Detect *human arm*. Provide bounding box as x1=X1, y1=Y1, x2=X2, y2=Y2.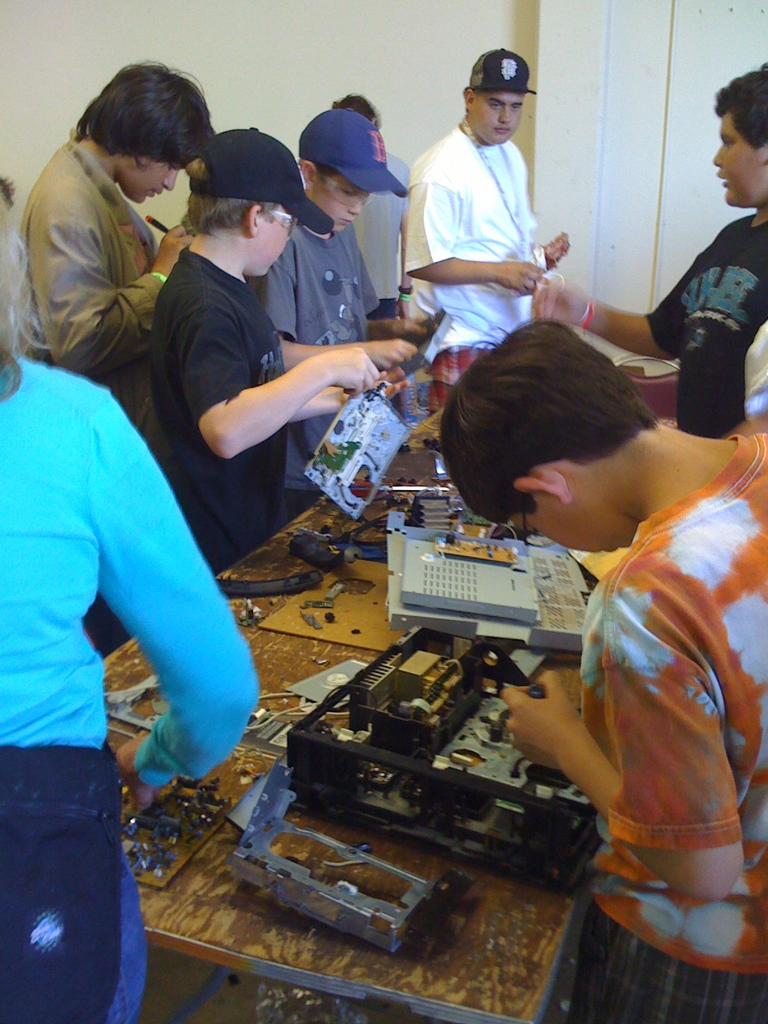
x1=512, y1=185, x2=575, y2=279.
